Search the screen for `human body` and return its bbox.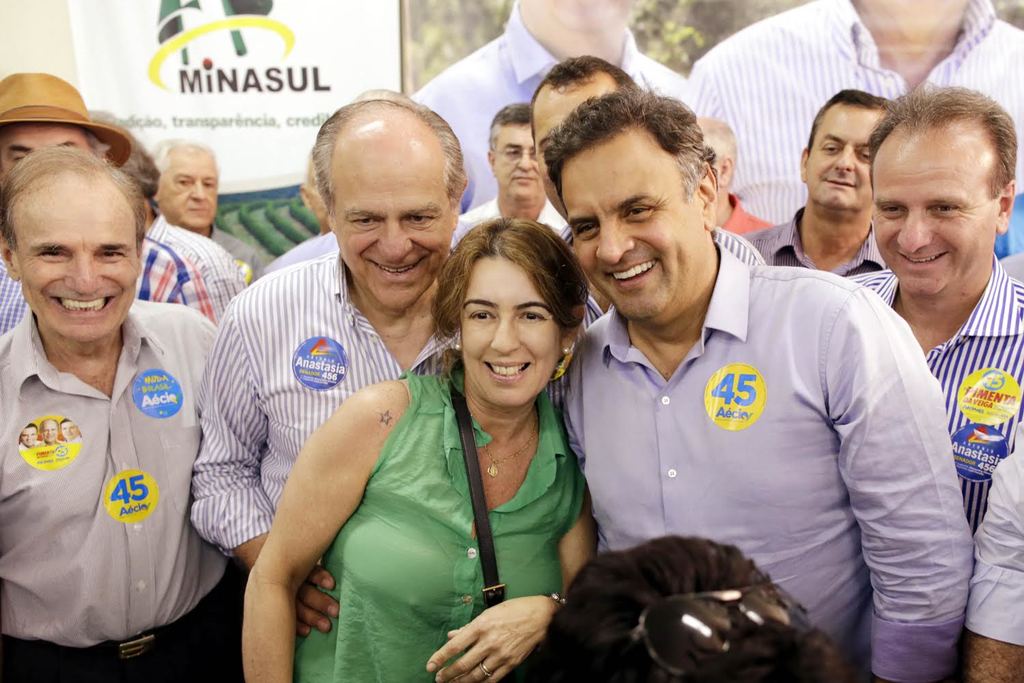
Found: bbox=[139, 236, 209, 319].
